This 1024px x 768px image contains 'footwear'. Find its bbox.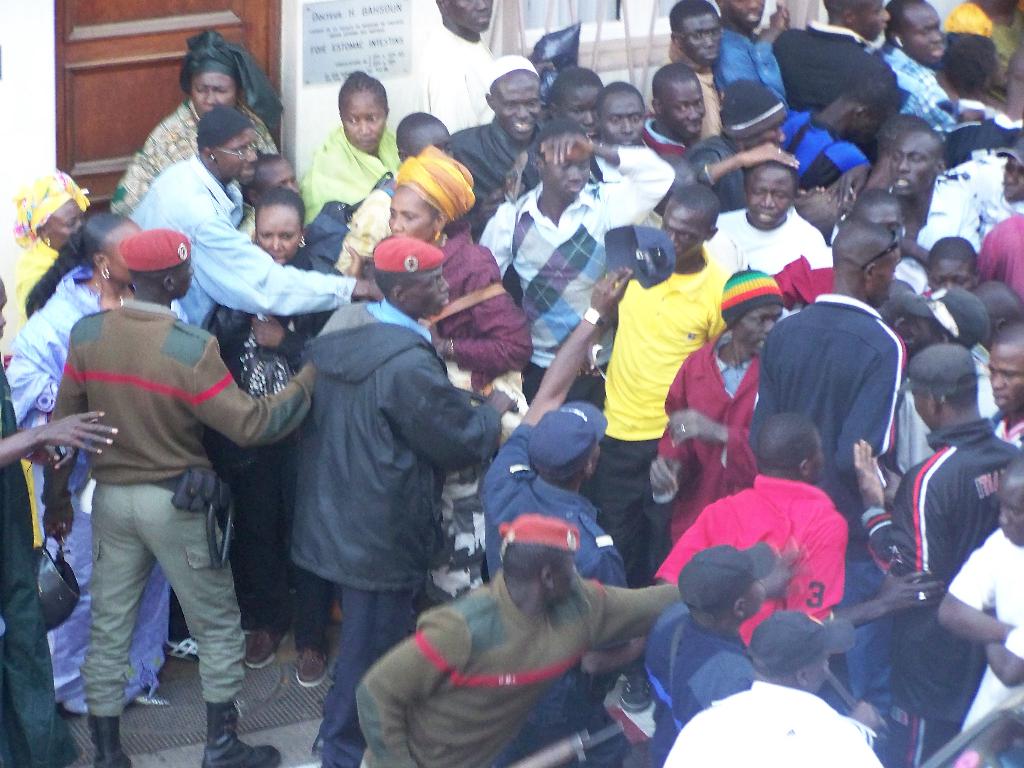
box=[291, 627, 338, 684].
